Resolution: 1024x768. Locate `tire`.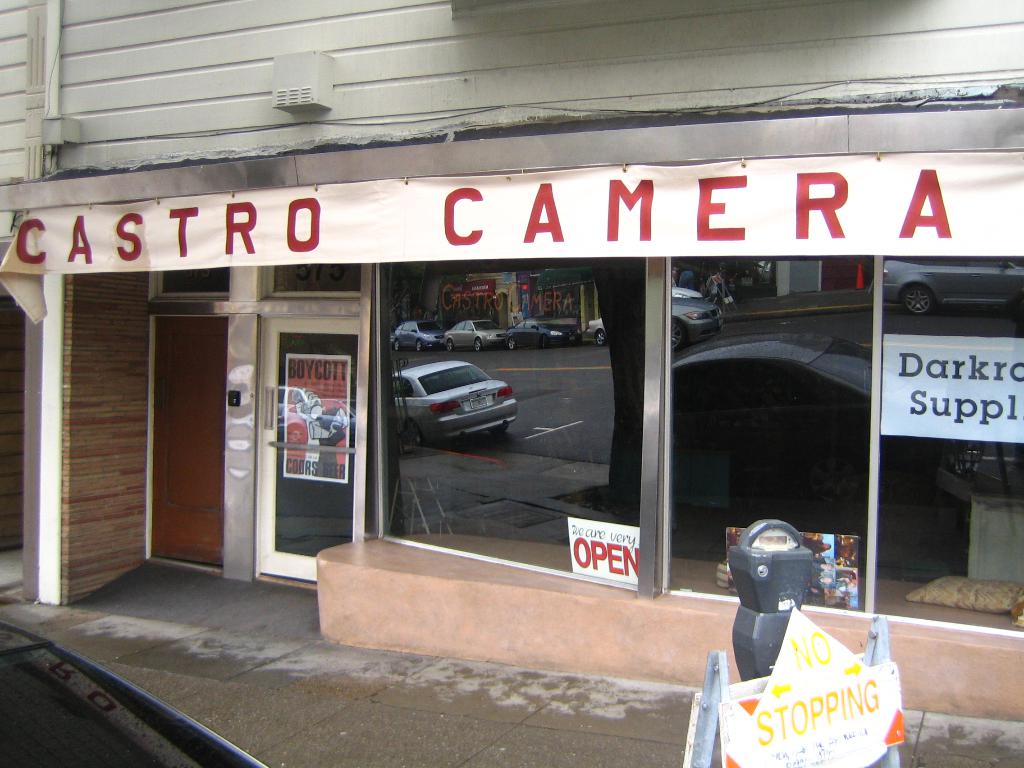
pyautogui.locateOnScreen(403, 427, 420, 447).
